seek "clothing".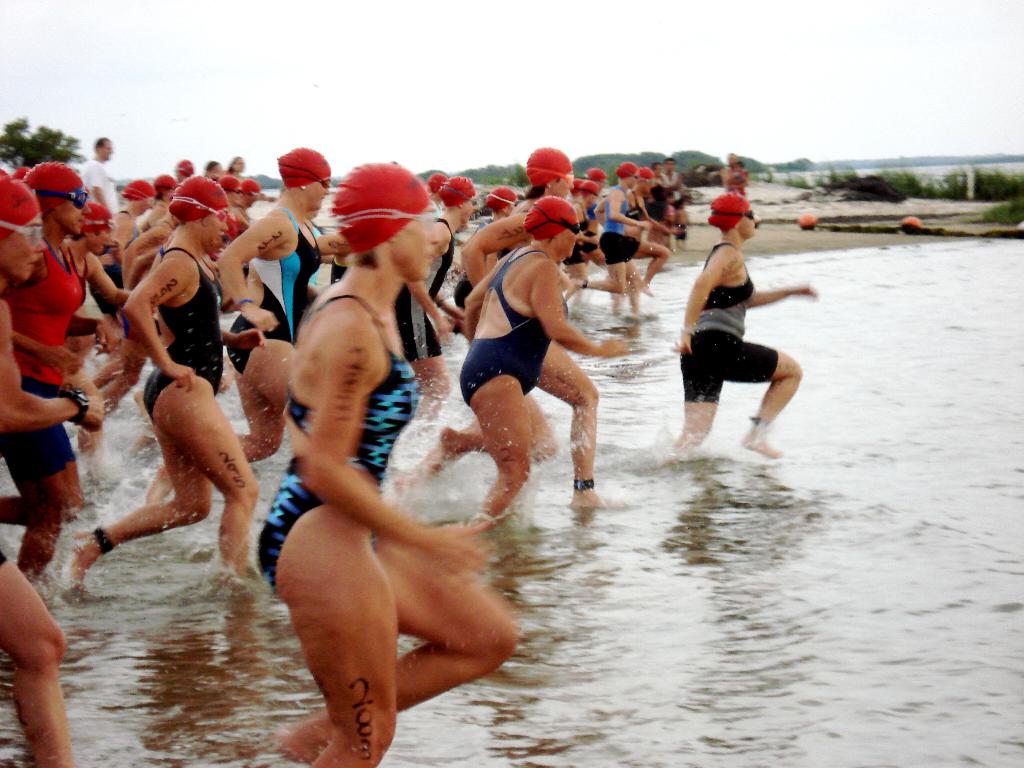
396 220 456 364.
